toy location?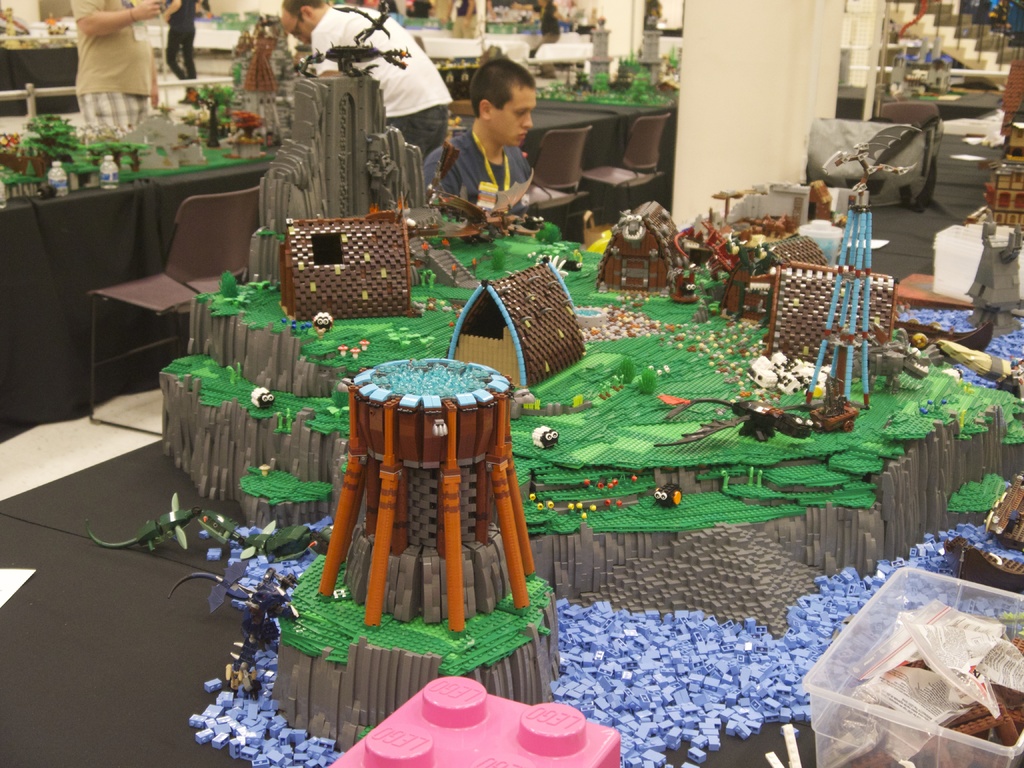
l=186, t=507, r=346, b=566
